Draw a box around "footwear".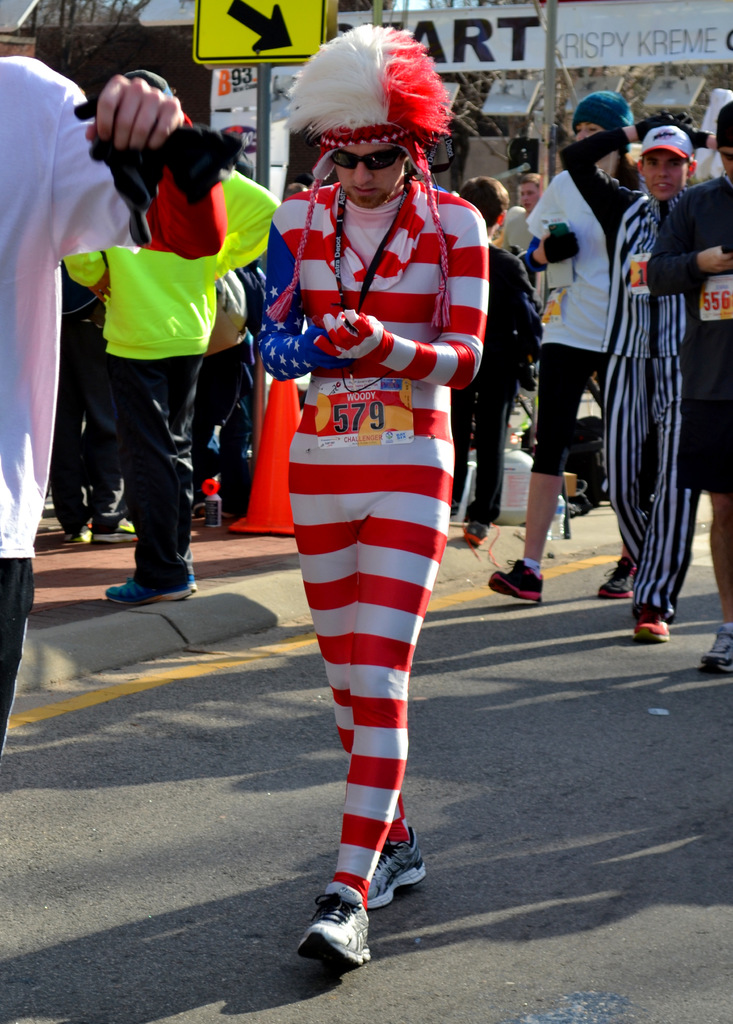
detection(699, 616, 732, 680).
